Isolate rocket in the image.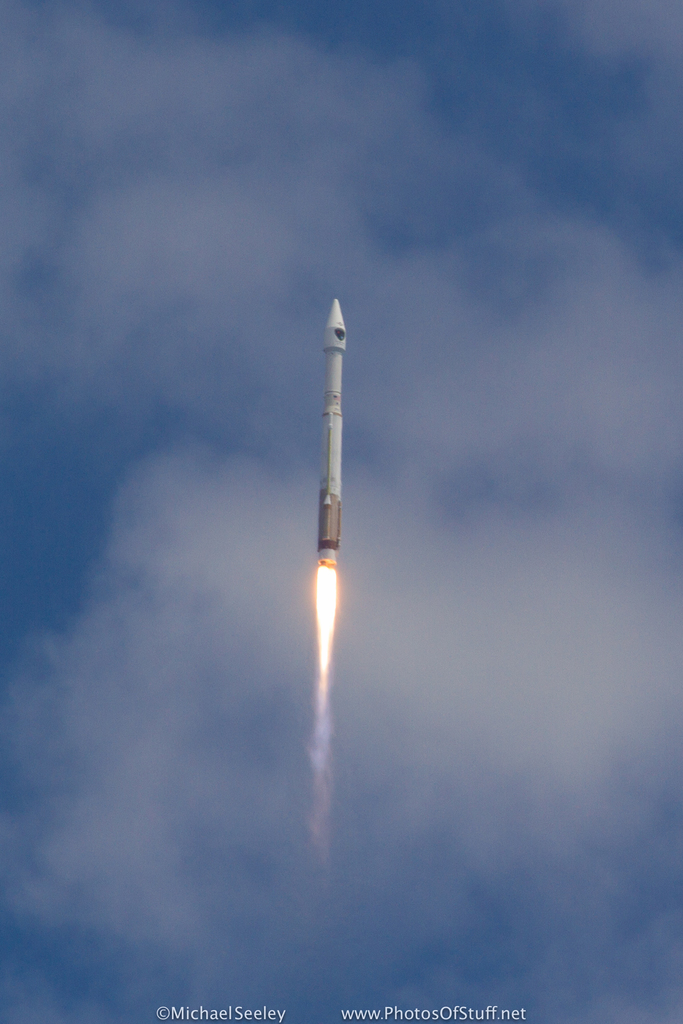
Isolated region: locate(313, 296, 339, 572).
